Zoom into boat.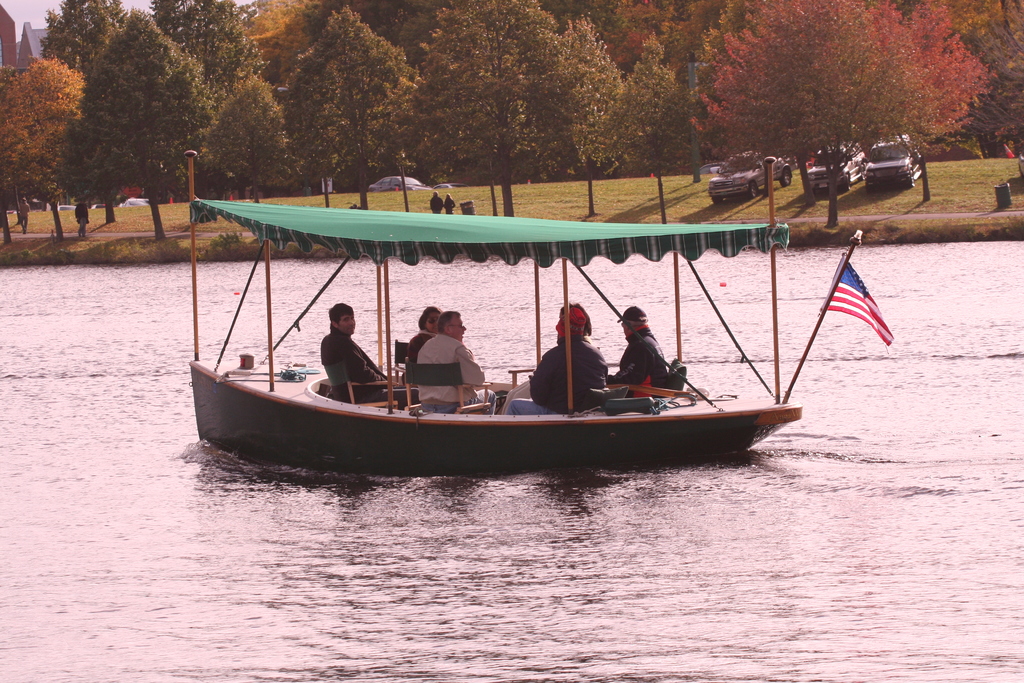
Zoom target: x1=187 y1=147 x2=865 y2=474.
